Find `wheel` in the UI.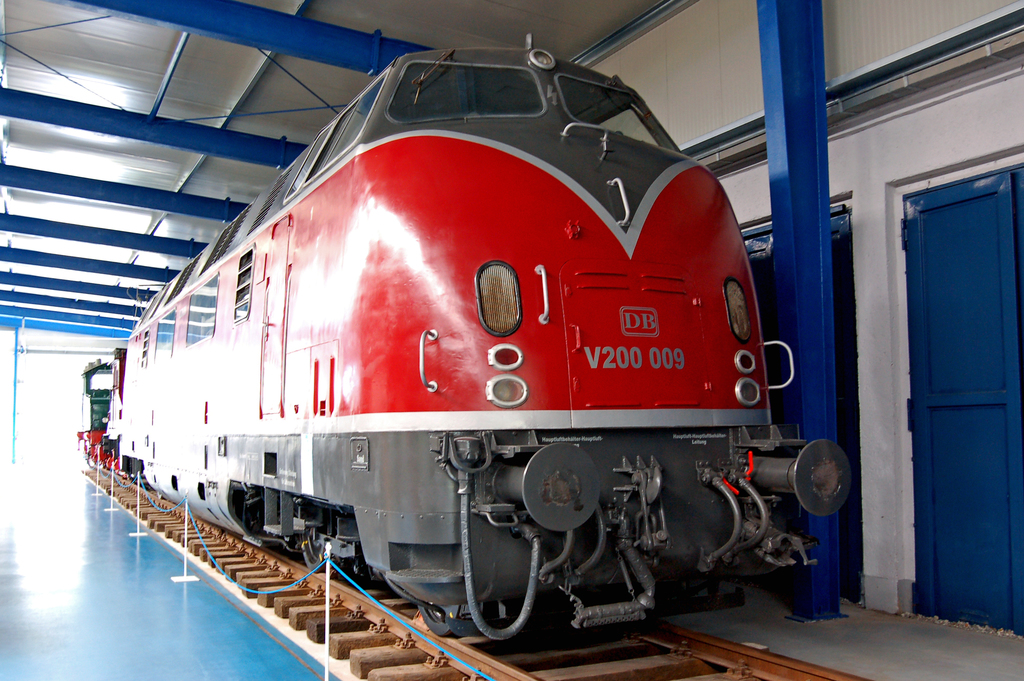
UI element at (419,605,449,637).
